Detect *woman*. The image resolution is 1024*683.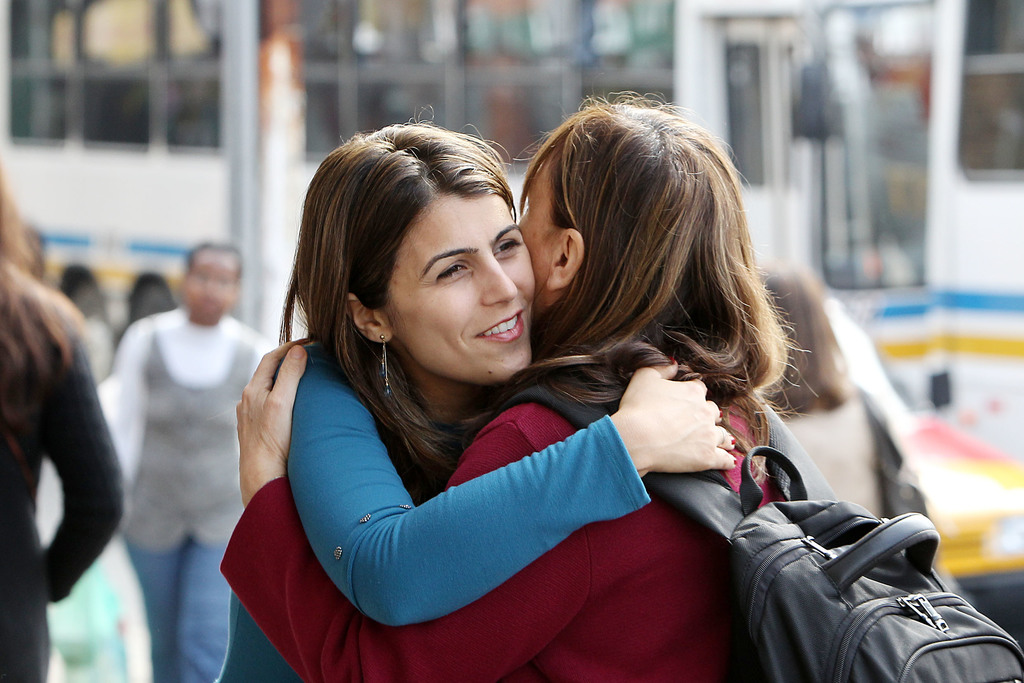
left=215, top=84, right=824, bottom=682.
